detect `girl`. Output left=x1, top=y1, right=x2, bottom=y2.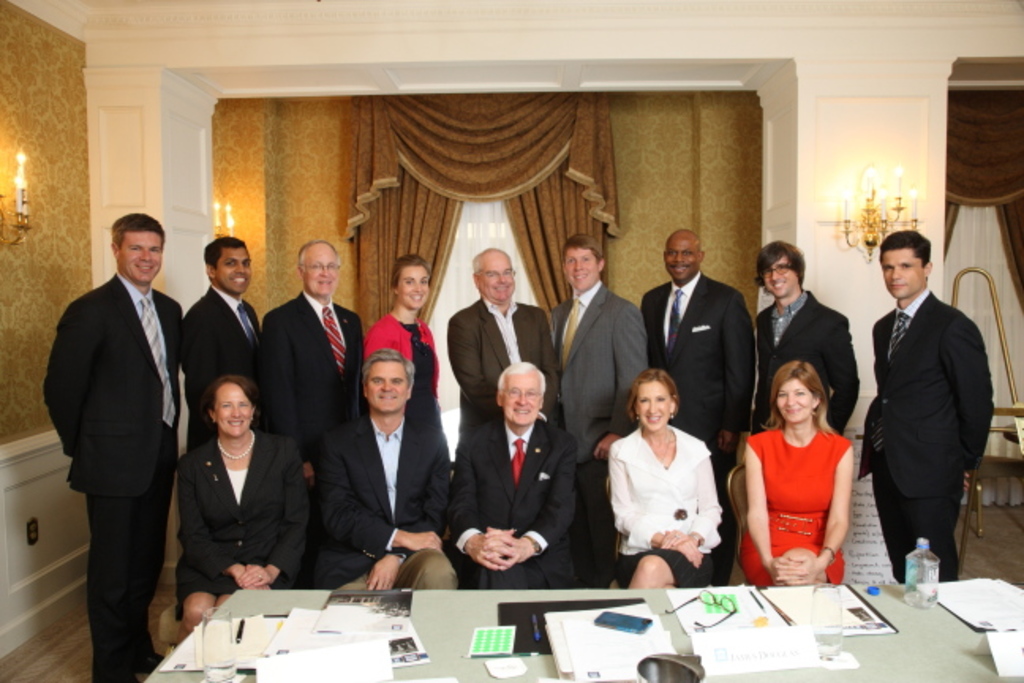
left=612, top=360, right=717, bottom=588.
